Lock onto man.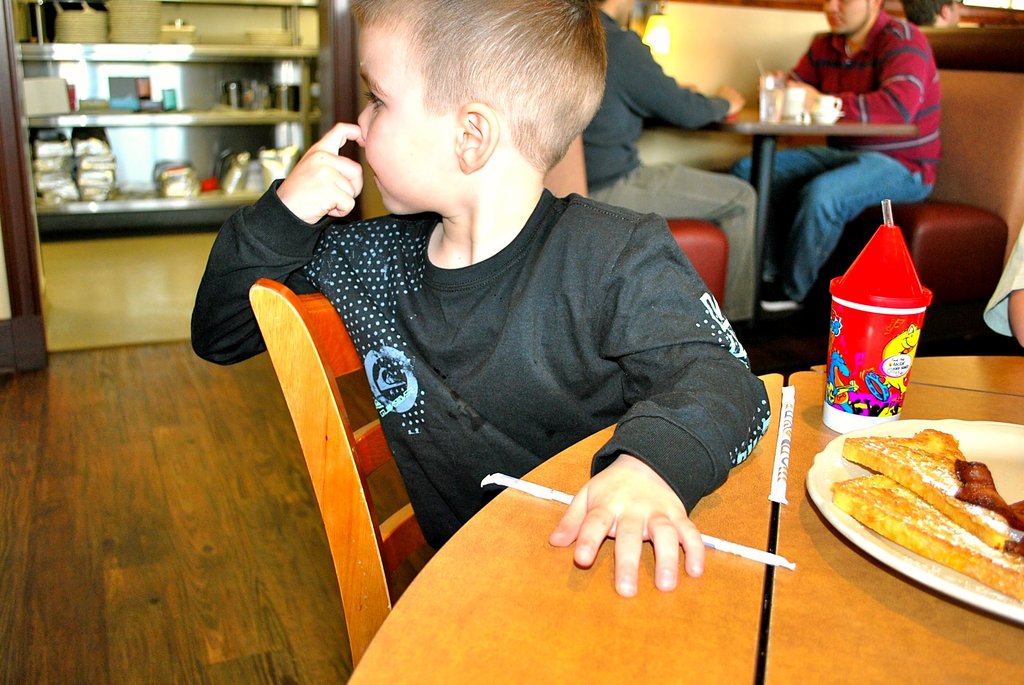
Locked: (982, 219, 1023, 358).
